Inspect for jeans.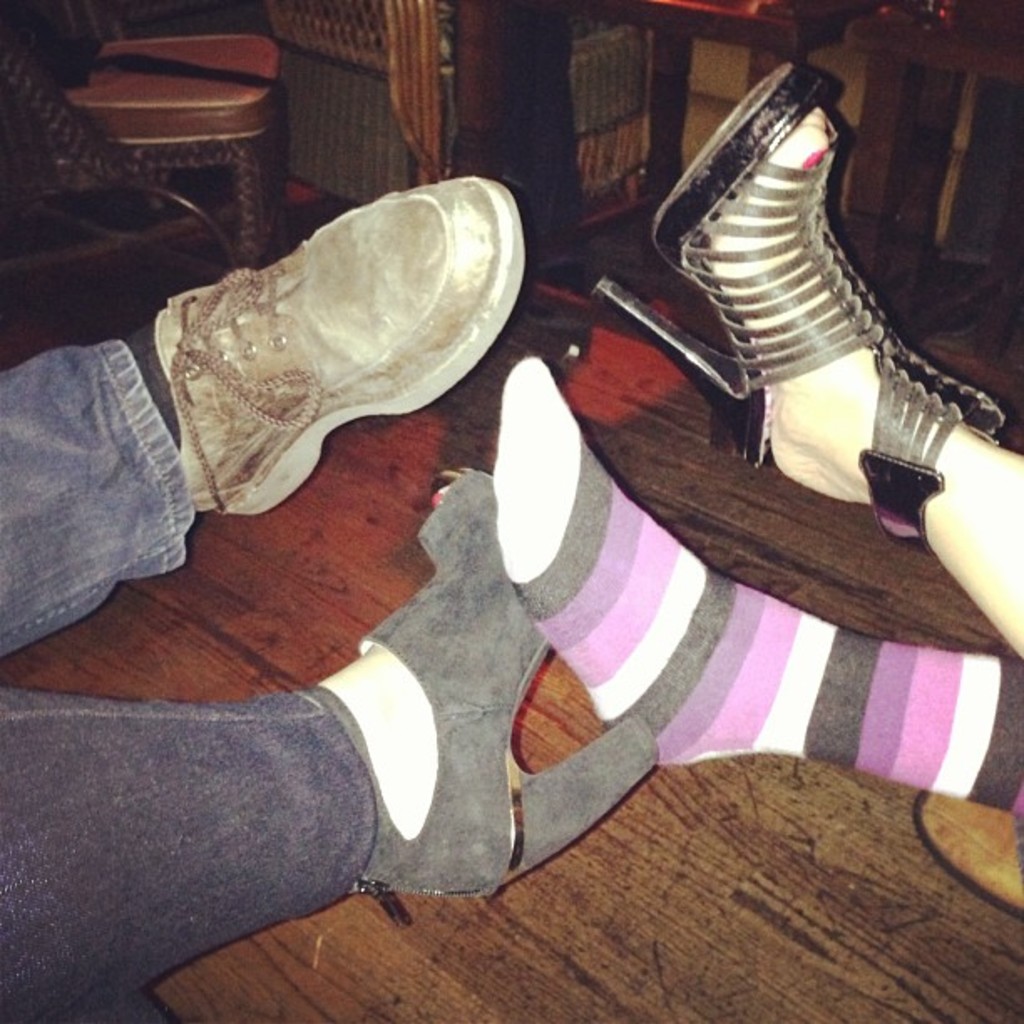
Inspection: Rect(0, 341, 196, 661).
